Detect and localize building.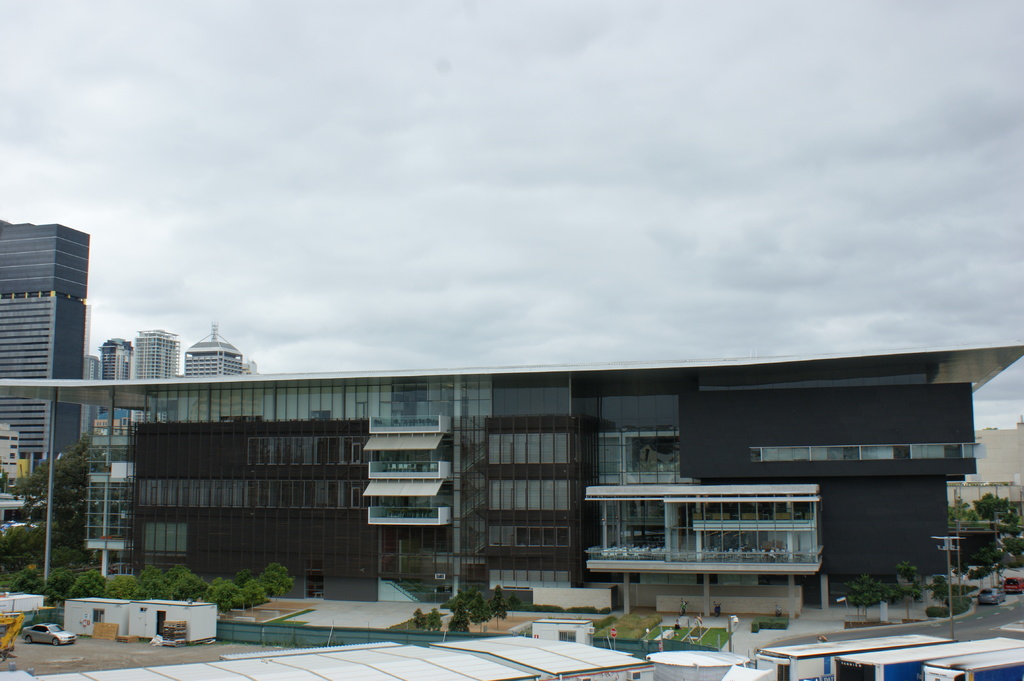
Localized at region(1, 343, 1023, 627).
